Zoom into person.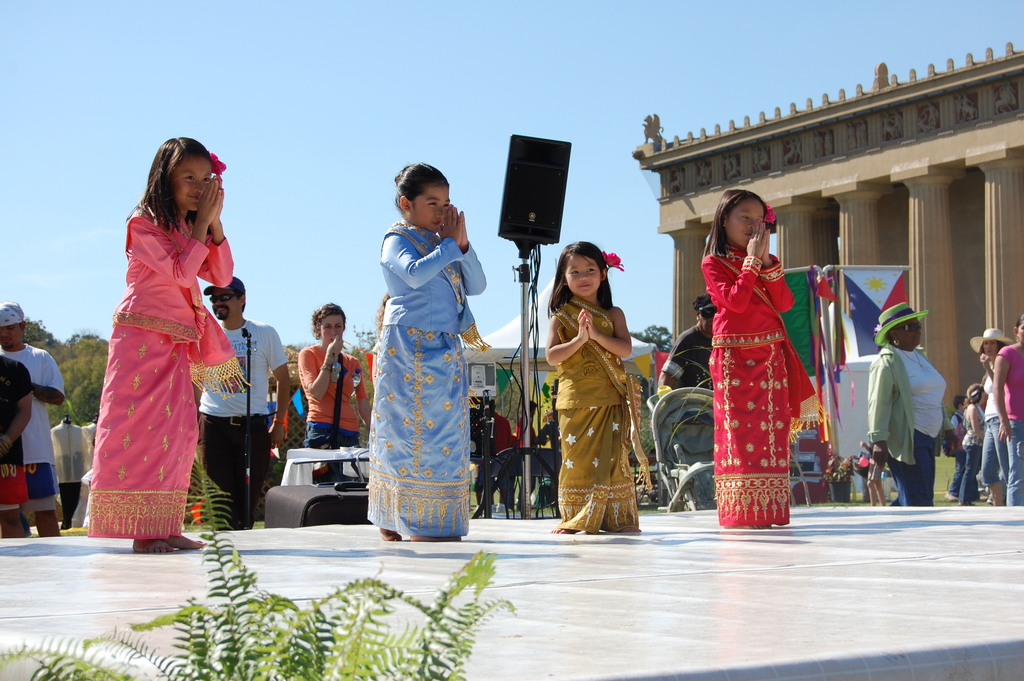
Zoom target: x1=657 y1=295 x2=714 y2=390.
